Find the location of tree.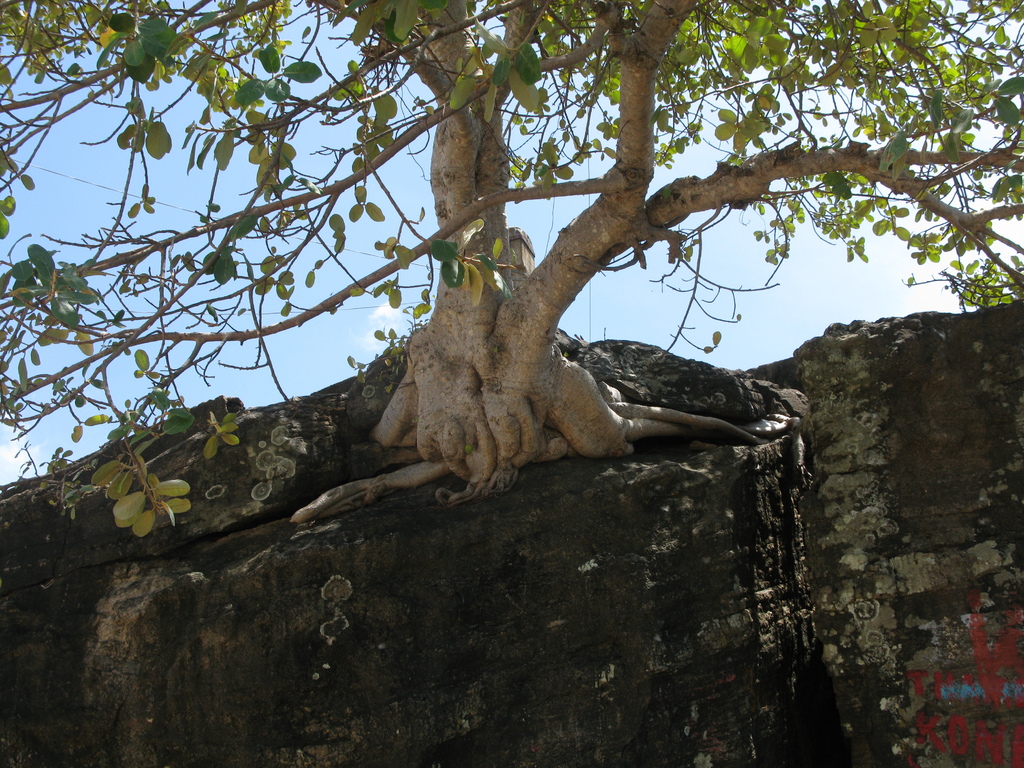
Location: Rect(21, 0, 996, 597).
